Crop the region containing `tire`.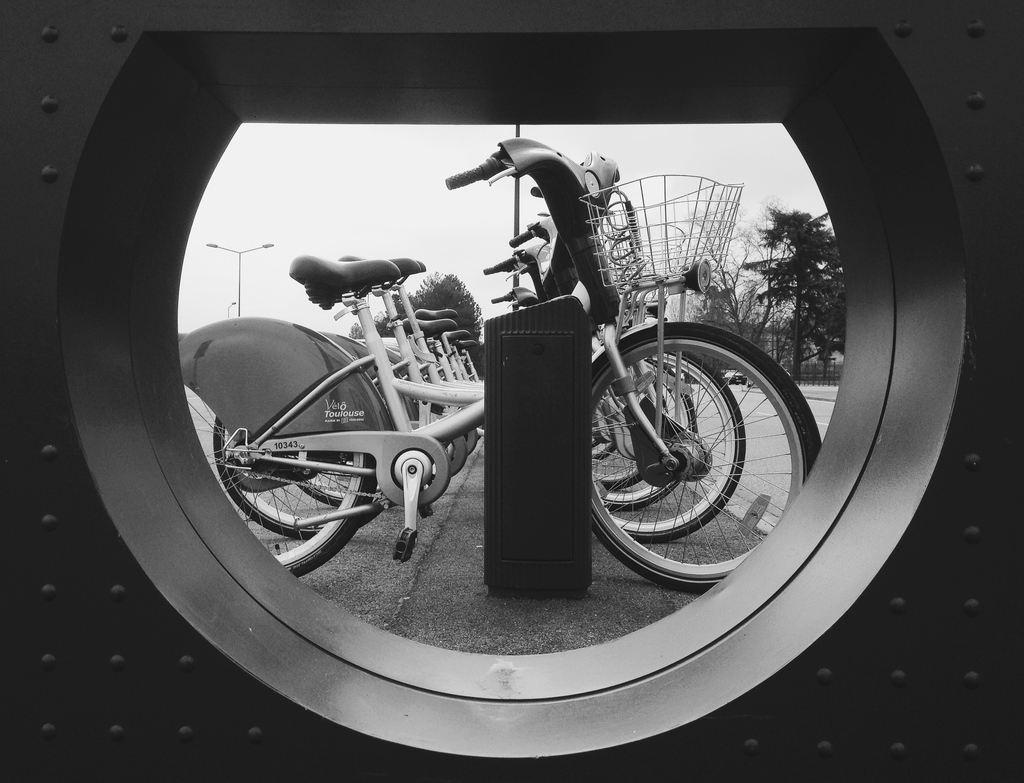
Crop region: Rect(603, 405, 620, 459).
